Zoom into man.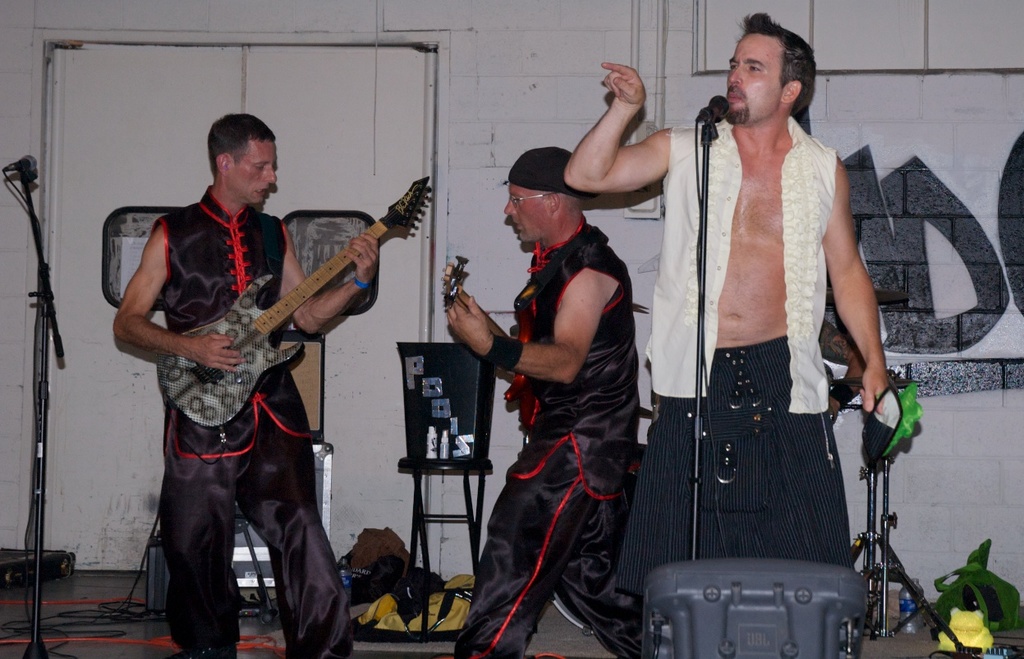
Zoom target: {"left": 563, "top": 8, "right": 923, "bottom": 657}.
